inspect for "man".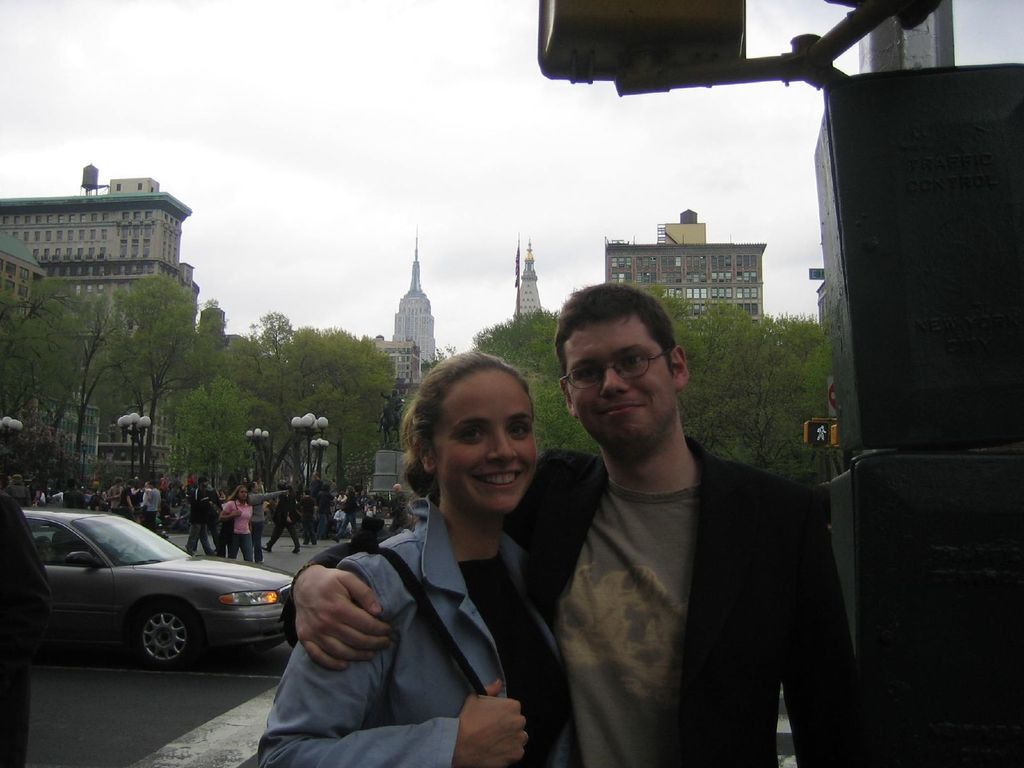
Inspection: x1=4 y1=477 x2=35 y2=504.
